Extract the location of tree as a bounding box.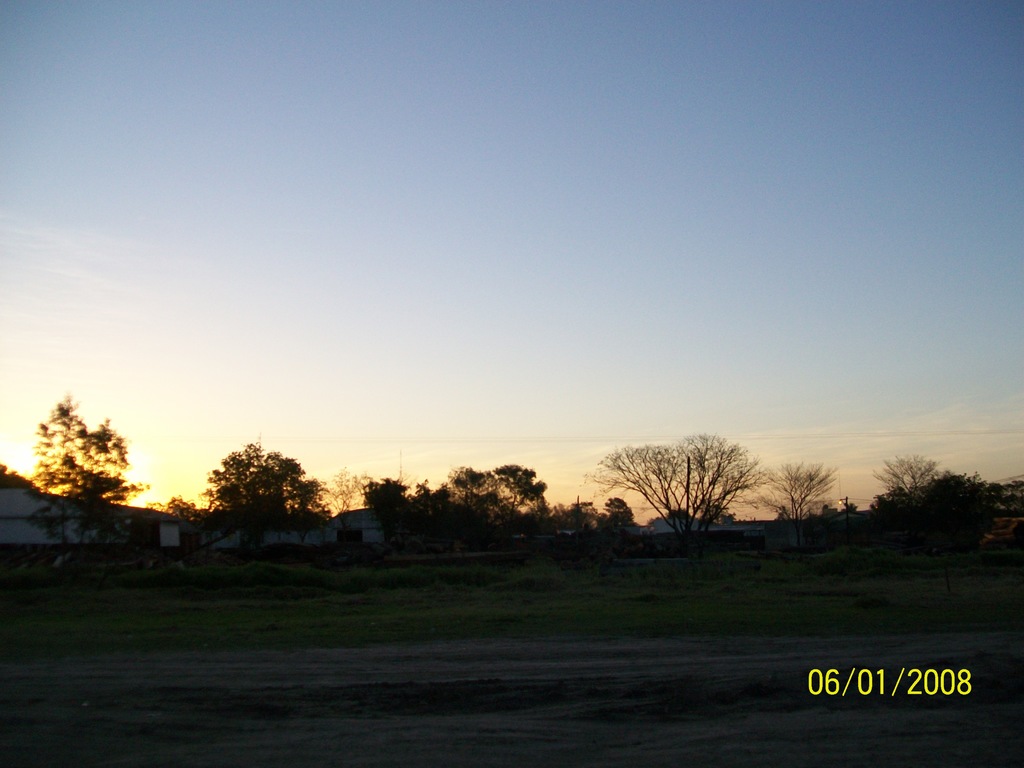
BBox(317, 463, 374, 520).
